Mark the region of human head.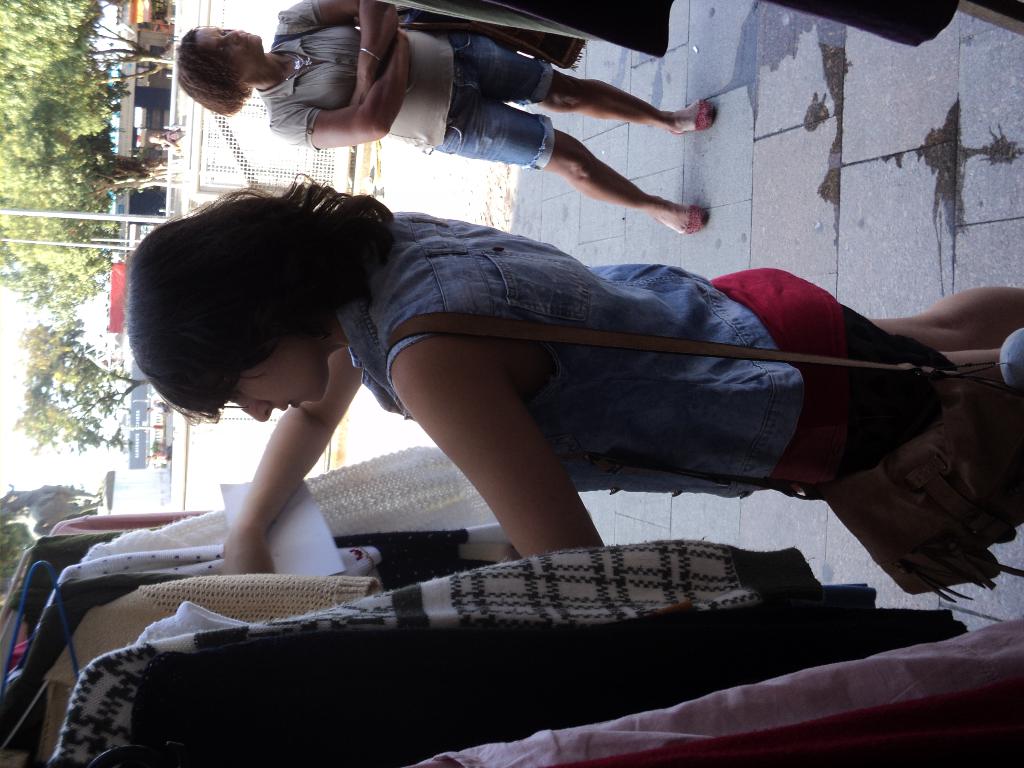
Region: Rect(177, 22, 264, 111).
